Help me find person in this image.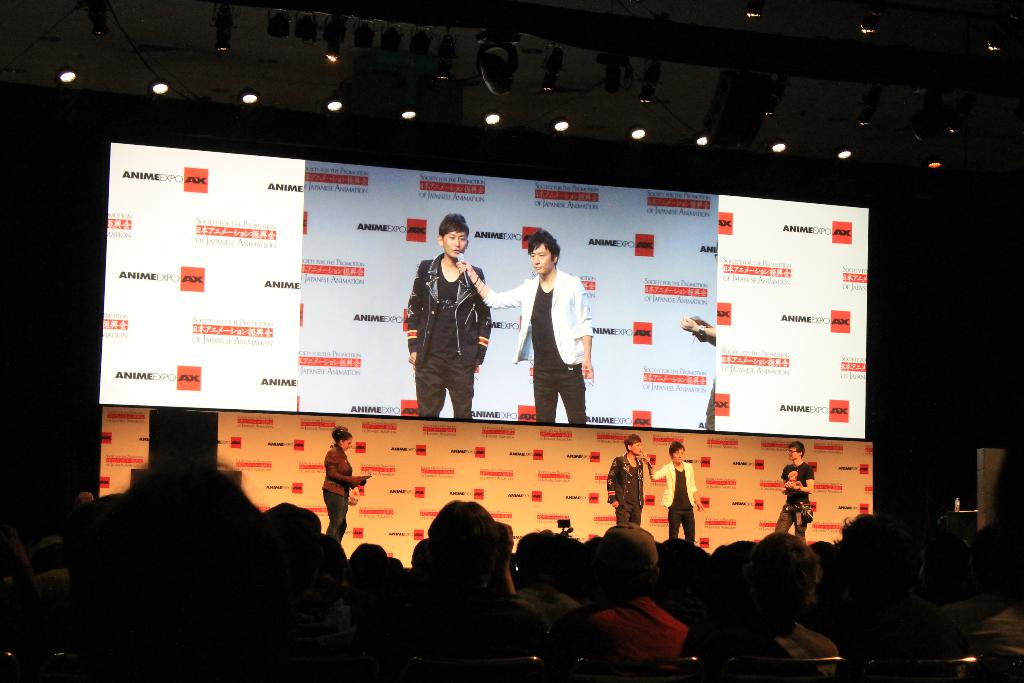
Found it: (x1=648, y1=438, x2=701, y2=544).
